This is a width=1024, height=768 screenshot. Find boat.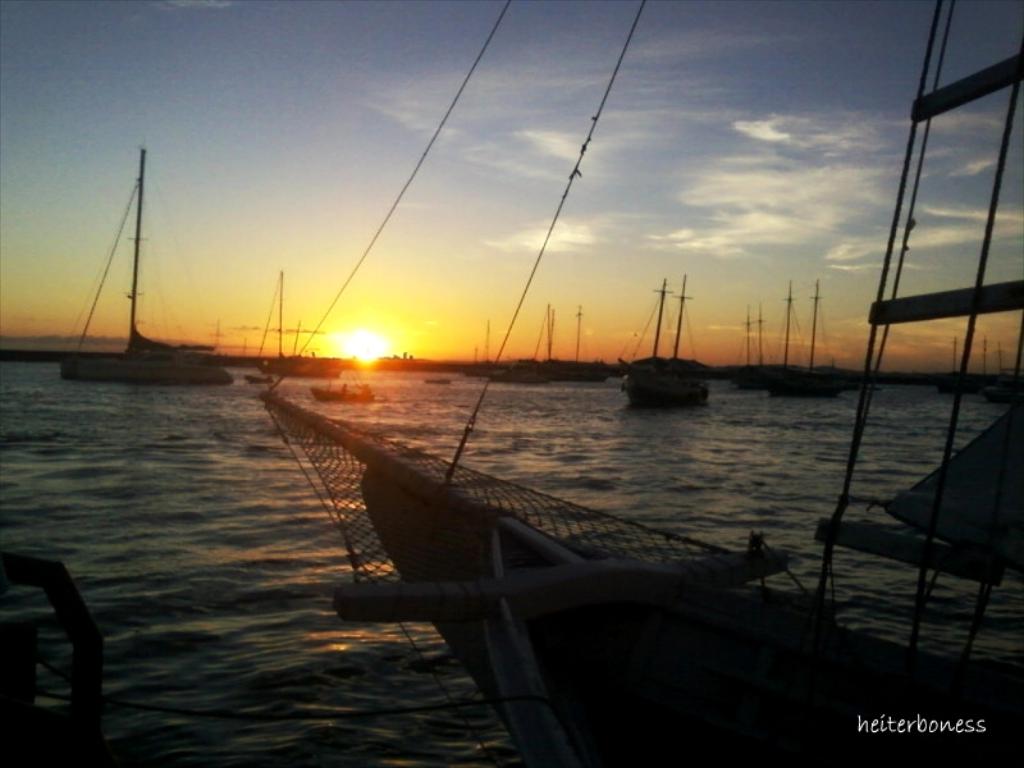
Bounding box: {"left": 493, "top": 302, "right": 613, "bottom": 383}.
